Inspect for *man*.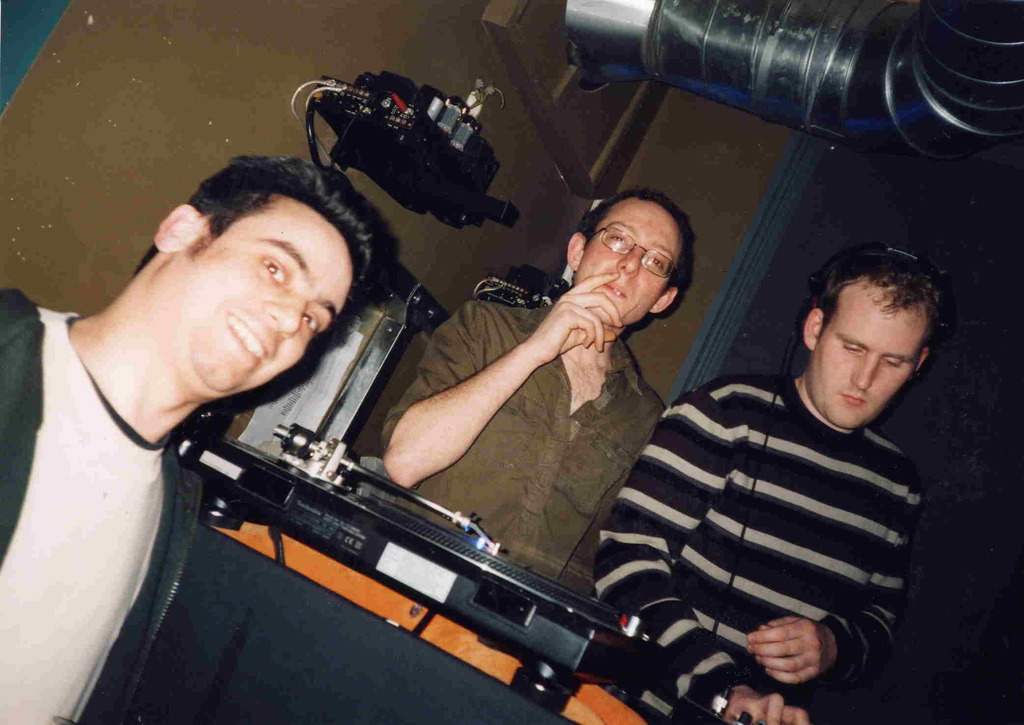
Inspection: l=364, t=196, r=694, b=591.
